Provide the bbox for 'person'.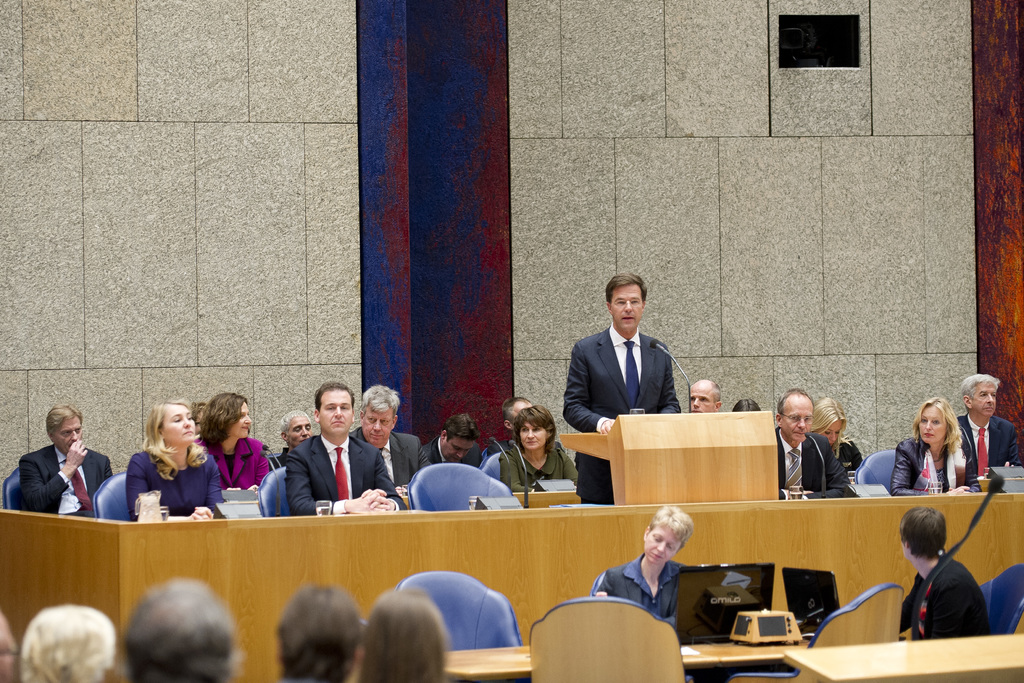
detection(200, 383, 269, 493).
